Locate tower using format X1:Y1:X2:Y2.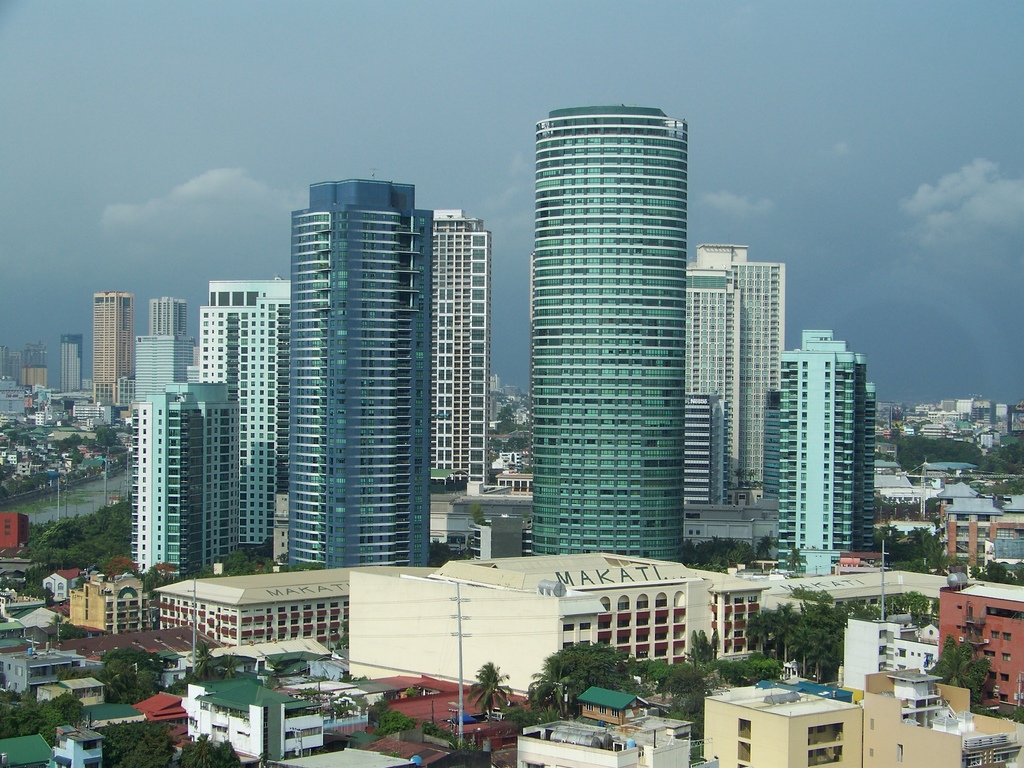
774:332:863:593.
